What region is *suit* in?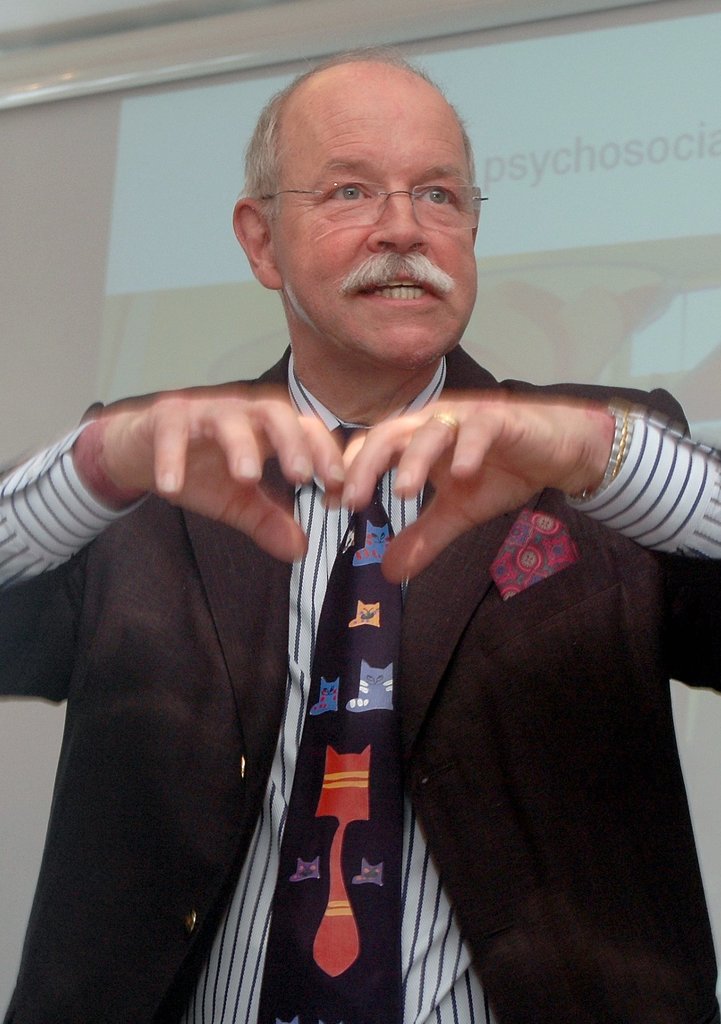
0,346,720,1023.
